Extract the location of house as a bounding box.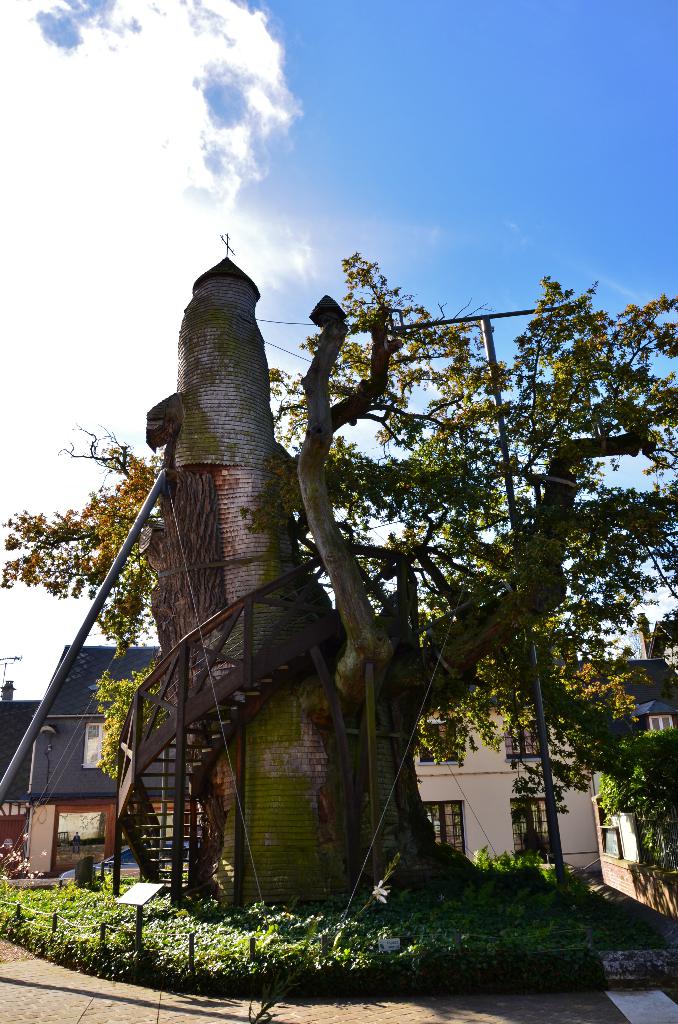
bbox=[420, 647, 677, 888].
